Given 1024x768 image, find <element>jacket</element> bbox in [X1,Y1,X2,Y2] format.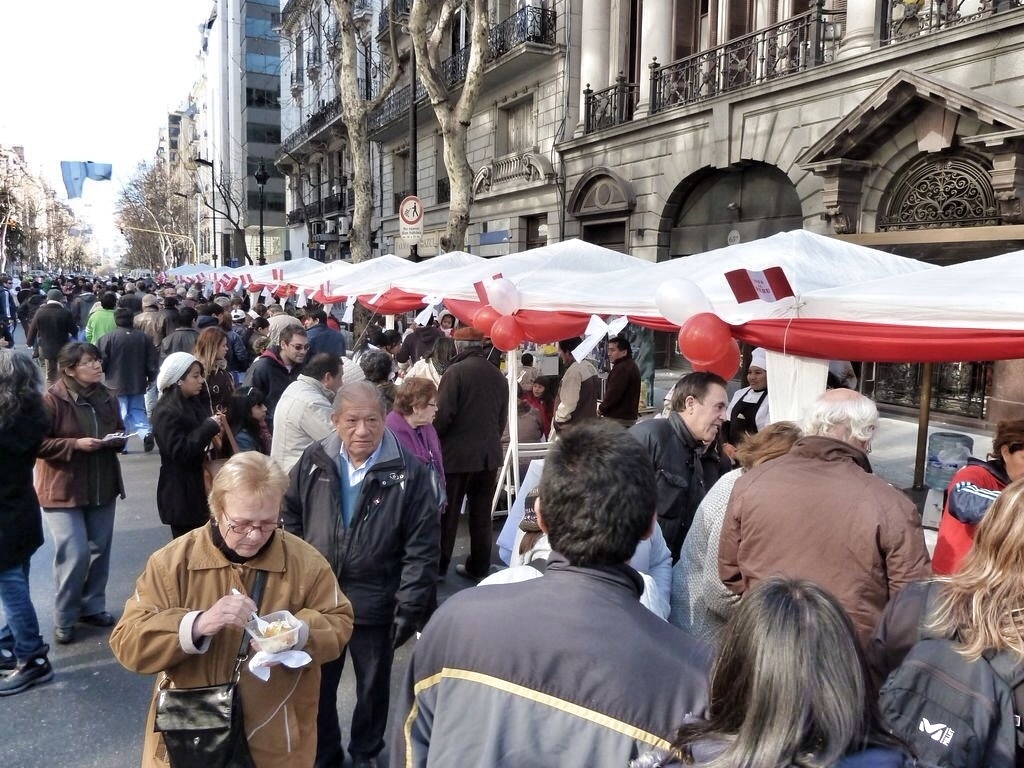
[274,375,337,485].
